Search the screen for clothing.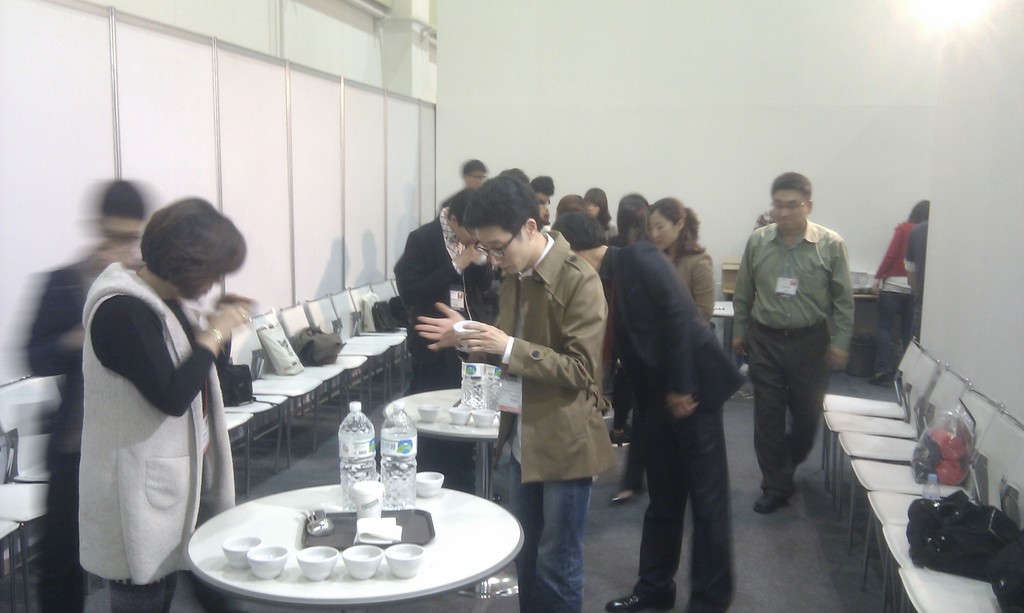
Found at box=[872, 217, 911, 362].
